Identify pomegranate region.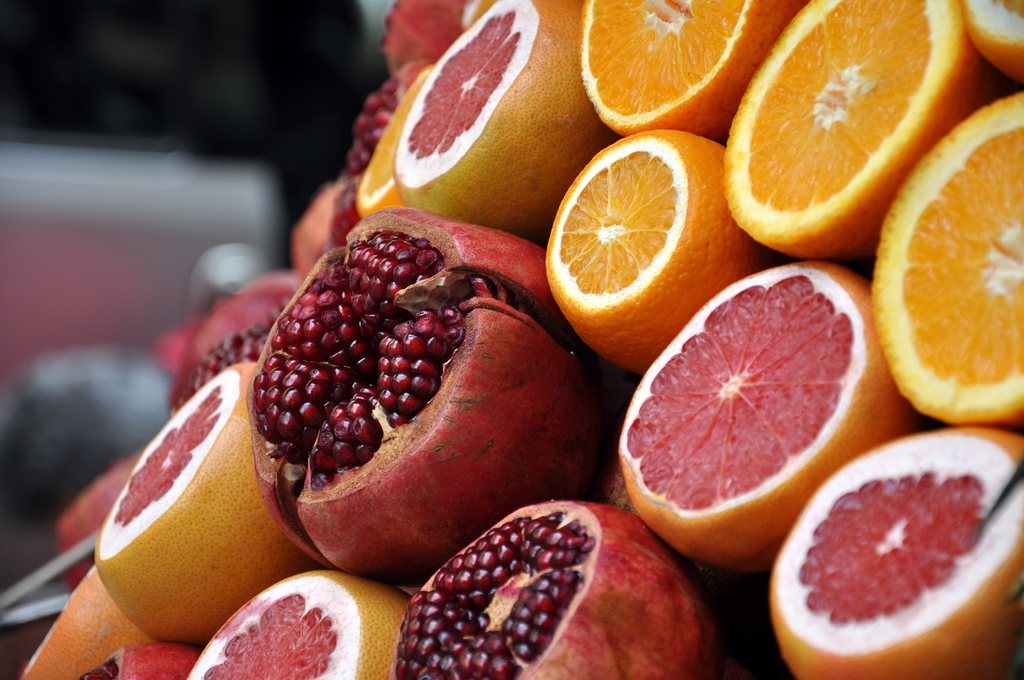
Region: BBox(244, 204, 645, 584).
